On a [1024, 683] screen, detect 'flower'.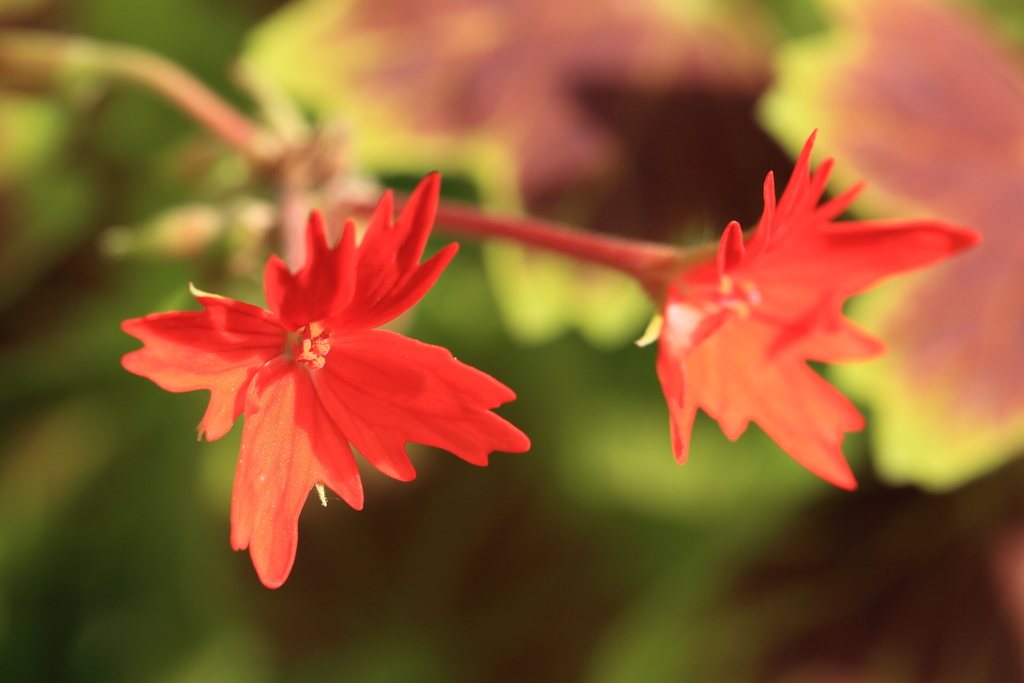
x1=131, y1=190, x2=489, y2=577.
